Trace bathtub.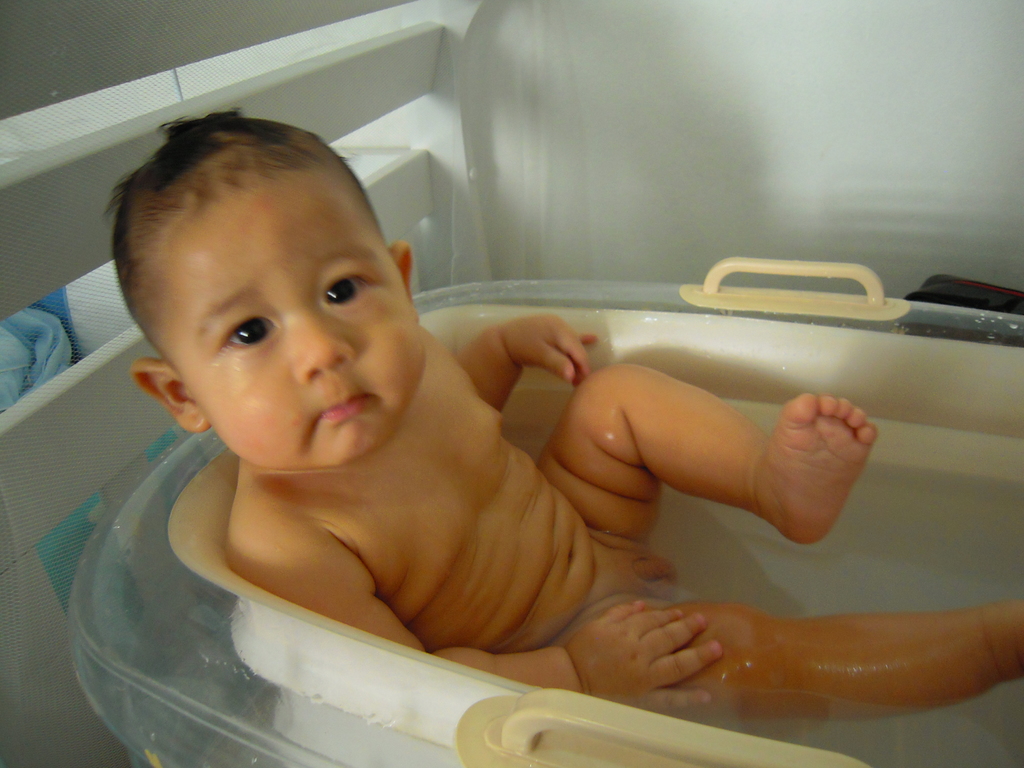
Traced to Rect(65, 256, 1023, 767).
